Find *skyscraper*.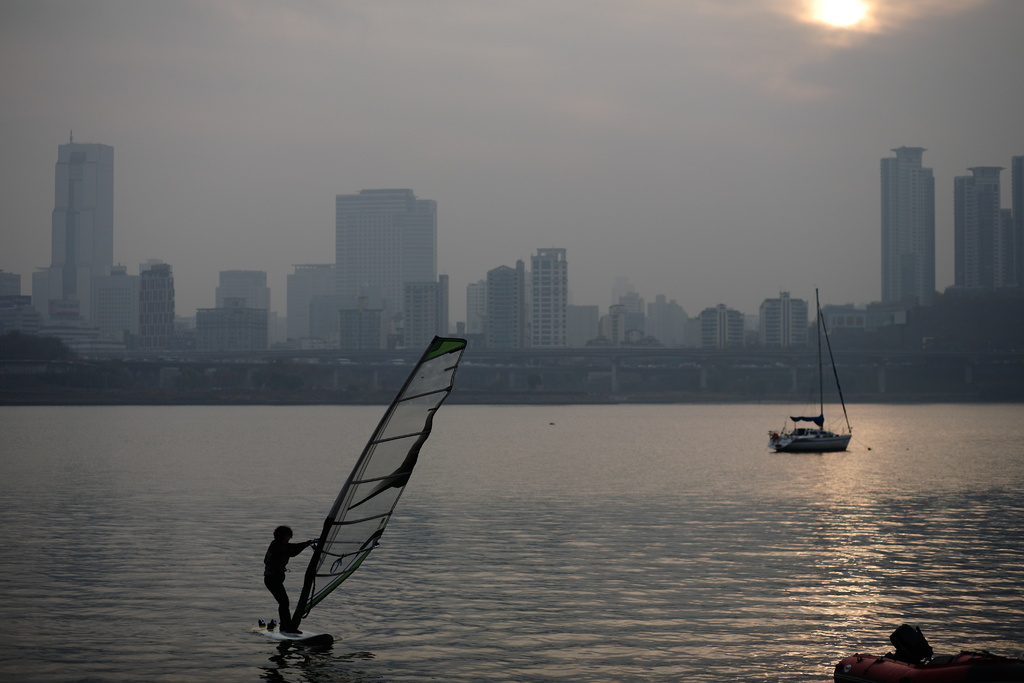
box(525, 251, 575, 355).
